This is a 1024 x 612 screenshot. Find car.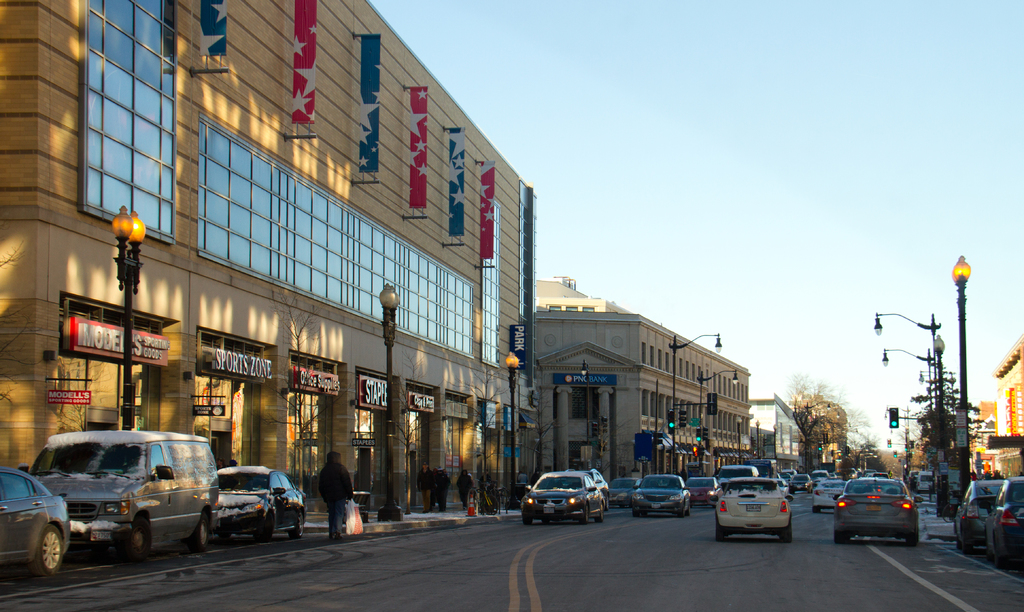
Bounding box: 687:476:726:509.
